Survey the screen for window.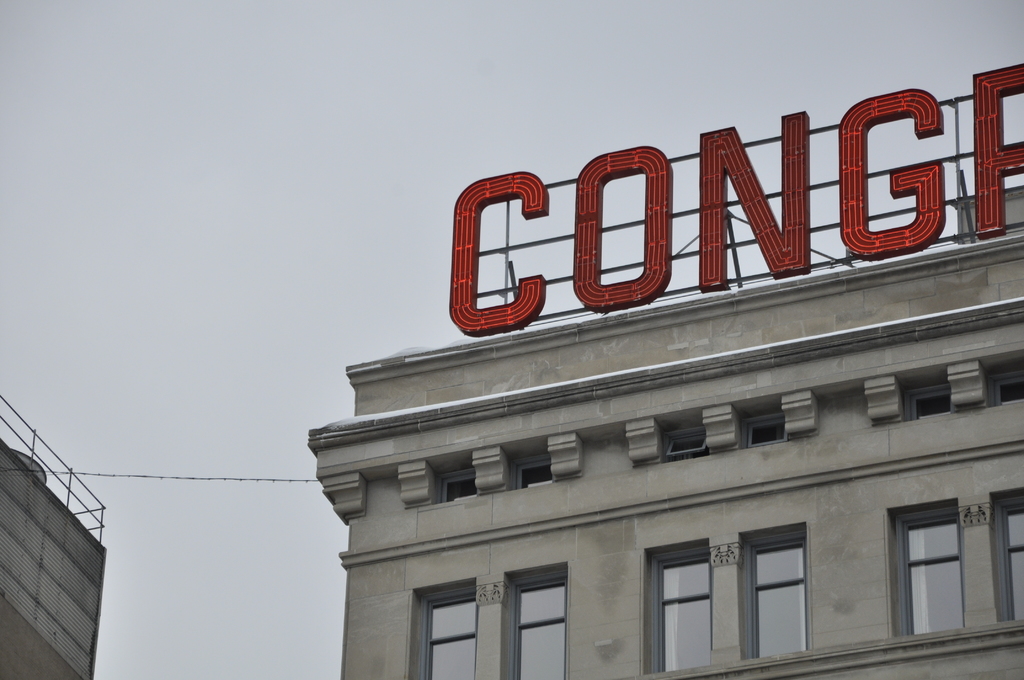
Survey found: 416/592/476/679.
